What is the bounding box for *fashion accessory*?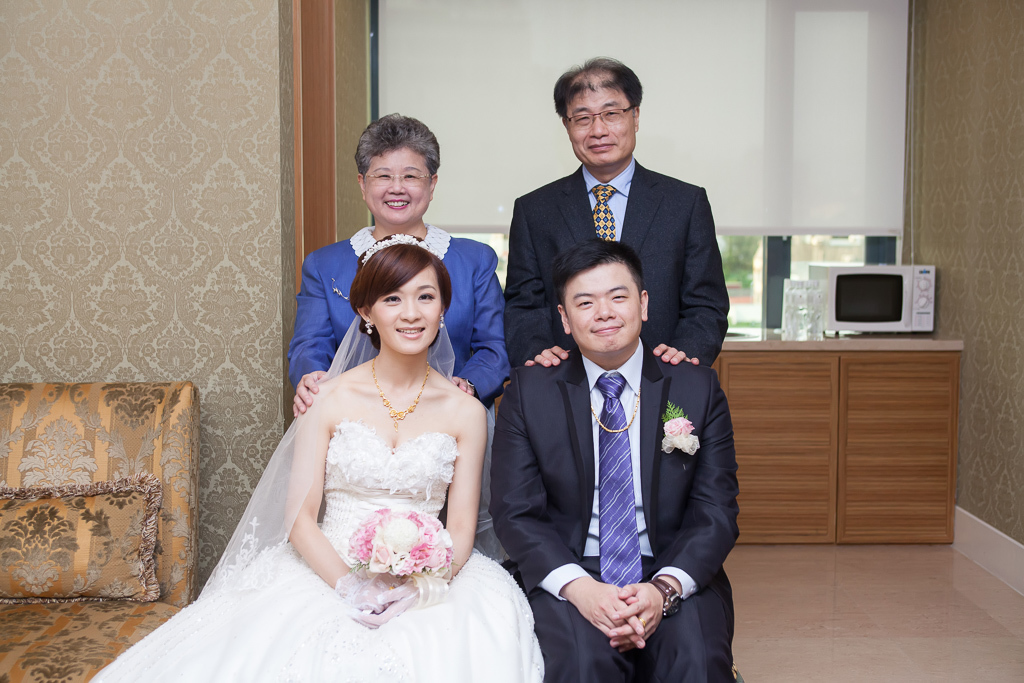
left=90, top=311, right=505, bottom=682.
